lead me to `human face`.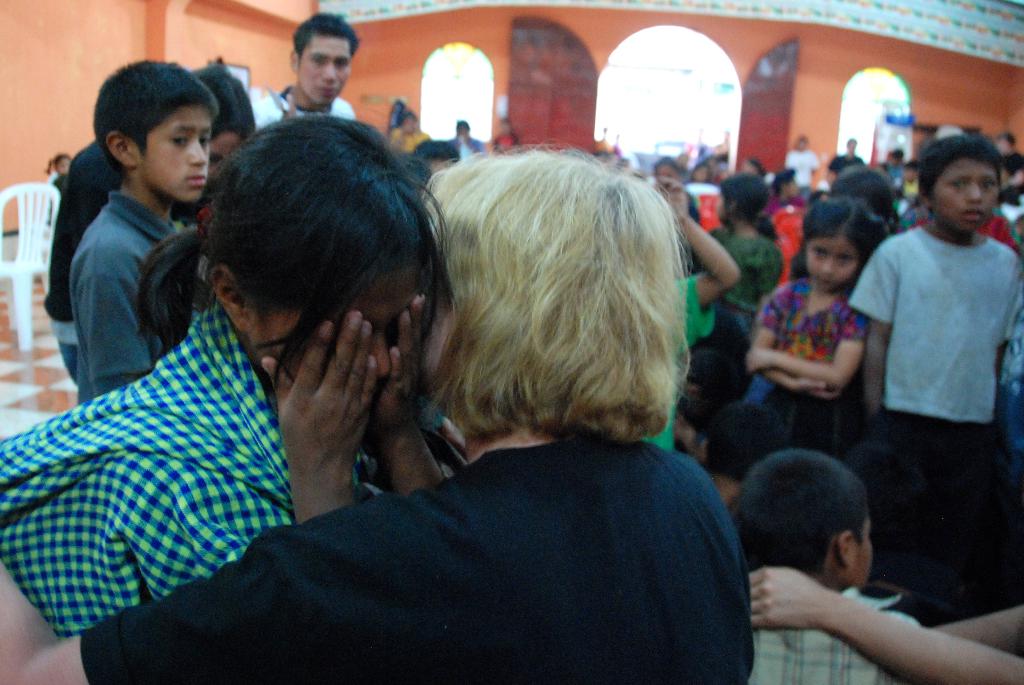
Lead to [left=851, top=520, right=874, bottom=589].
